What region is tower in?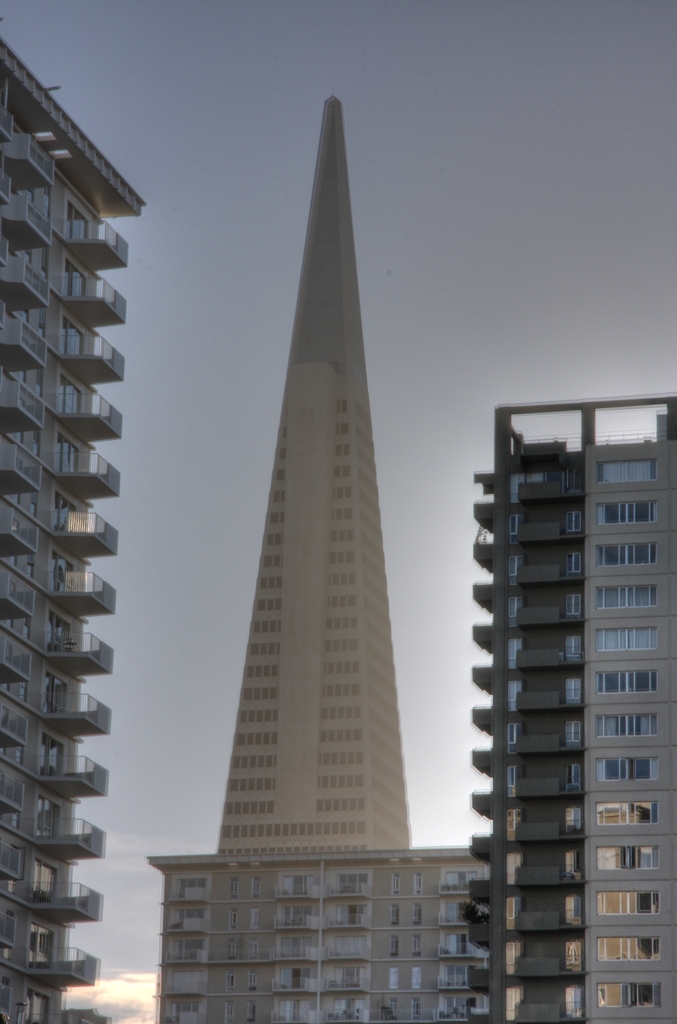
<region>0, 28, 150, 1023</region>.
